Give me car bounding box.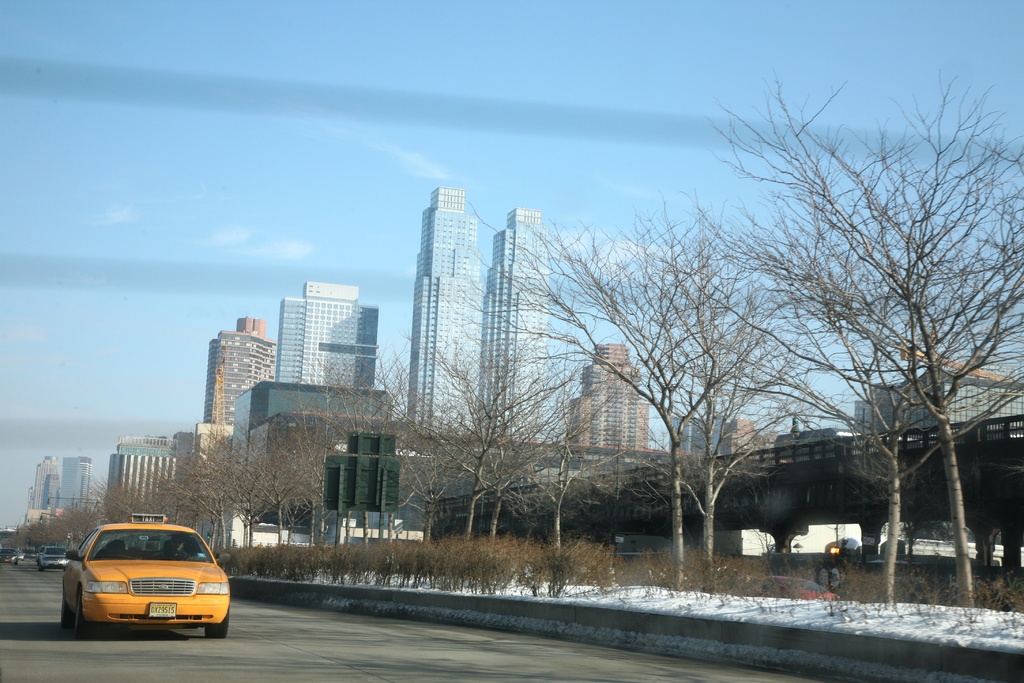
<region>17, 550, 25, 561</region>.
